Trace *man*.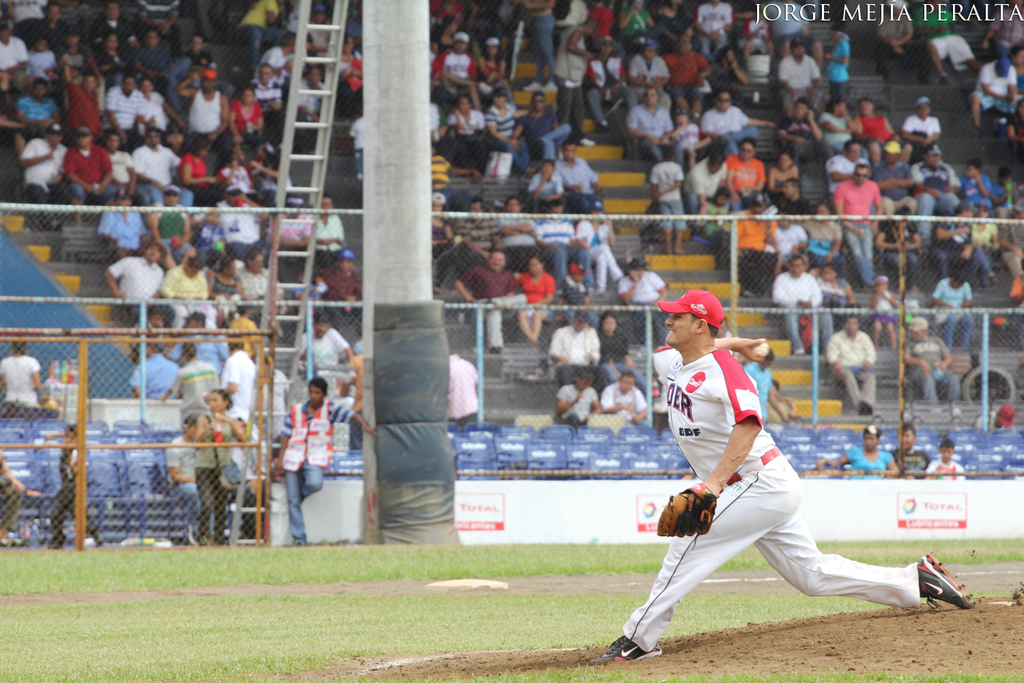
Traced to 129,339,179,399.
